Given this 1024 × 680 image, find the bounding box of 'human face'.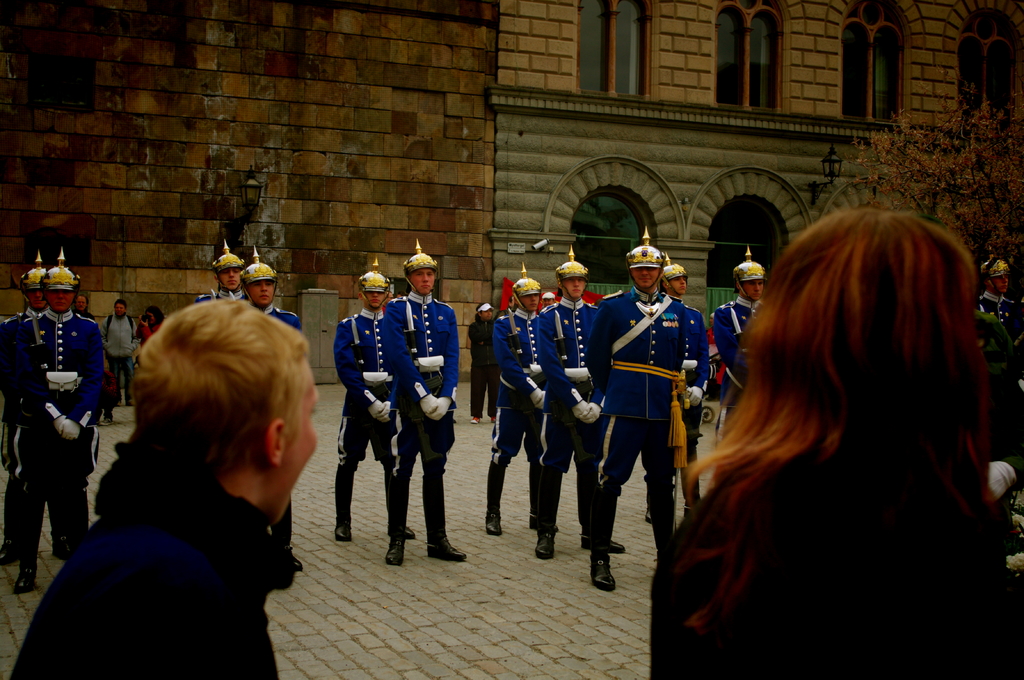
box(634, 262, 657, 285).
